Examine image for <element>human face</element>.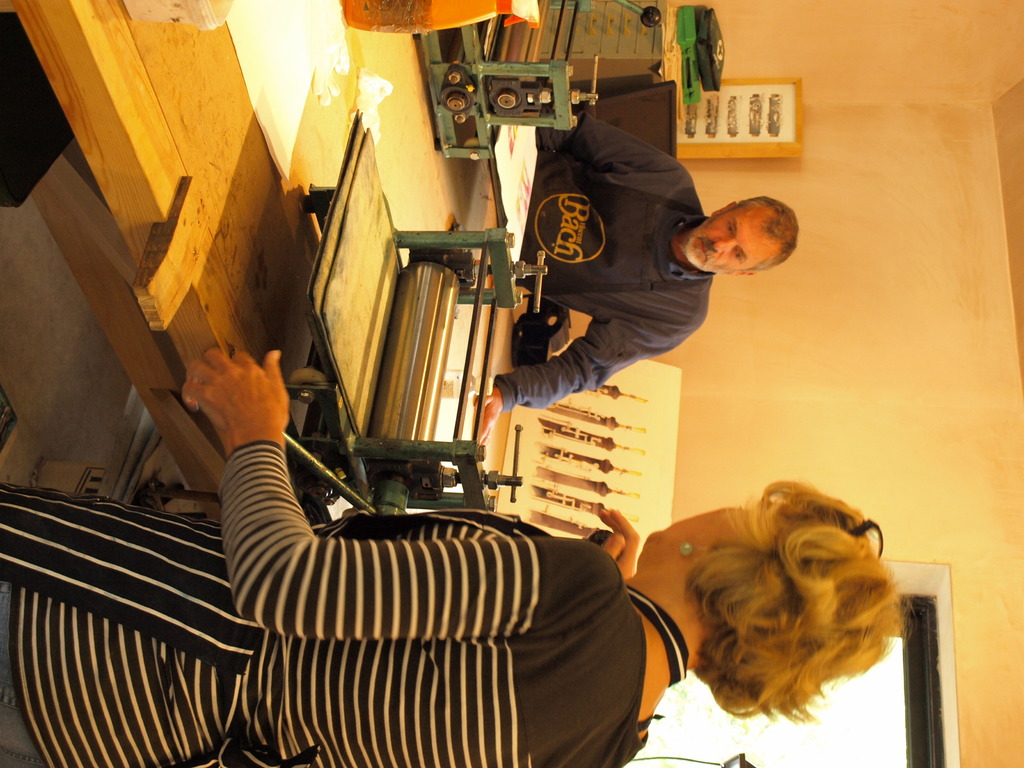
Examination result: pyautogui.locateOnScreen(648, 504, 767, 543).
